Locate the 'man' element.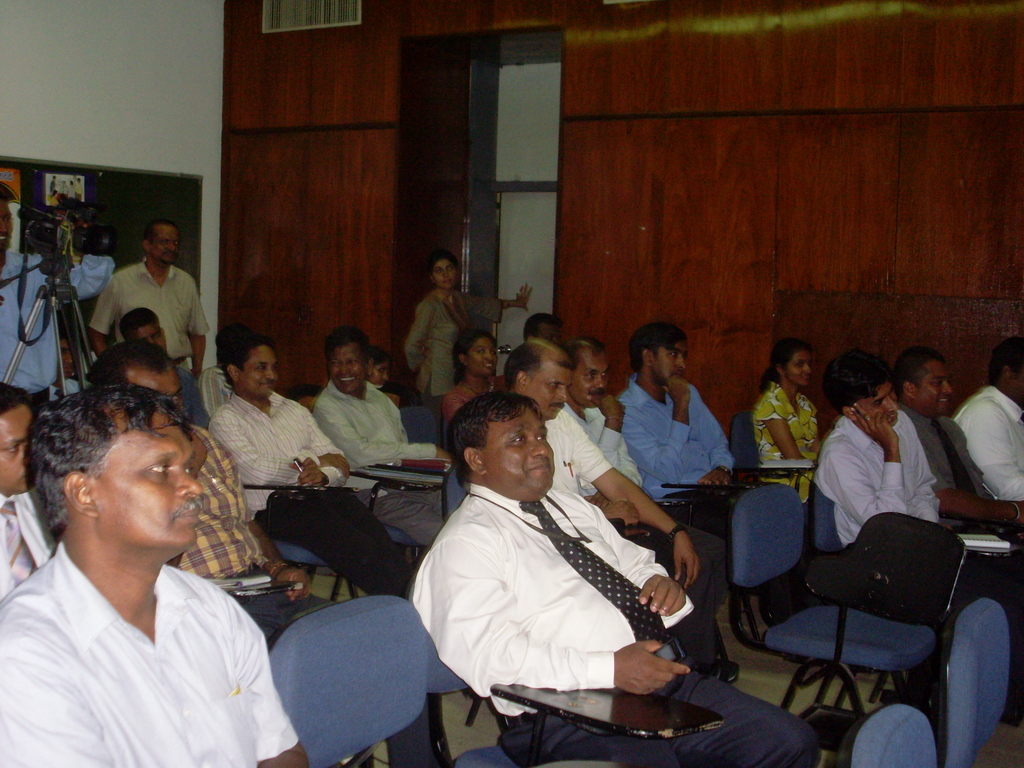
Element bbox: bbox=(312, 336, 465, 542).
